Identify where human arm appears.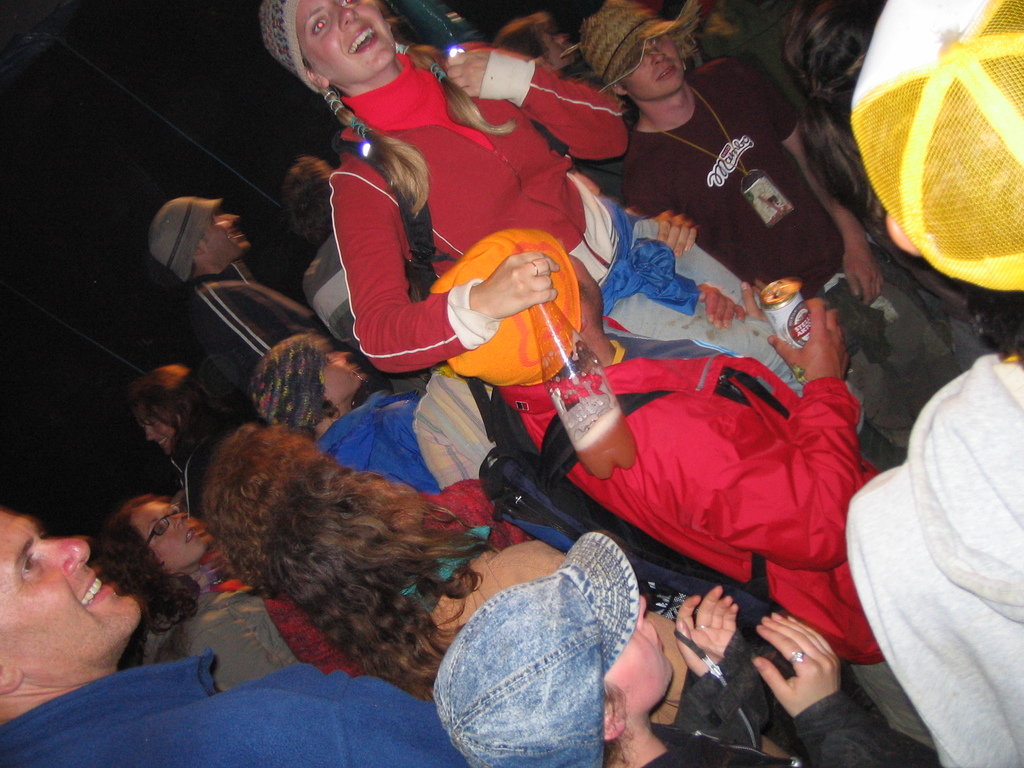
Appears at <box>682,577,783,765</box>.
